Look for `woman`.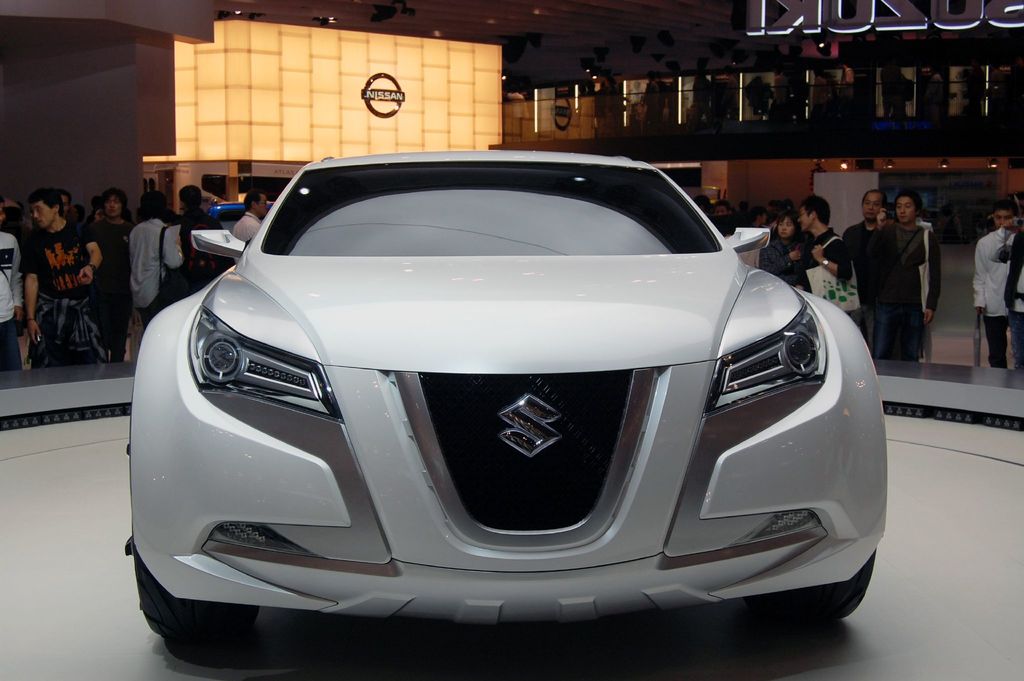
Found: (761, 214, 813, 289).
